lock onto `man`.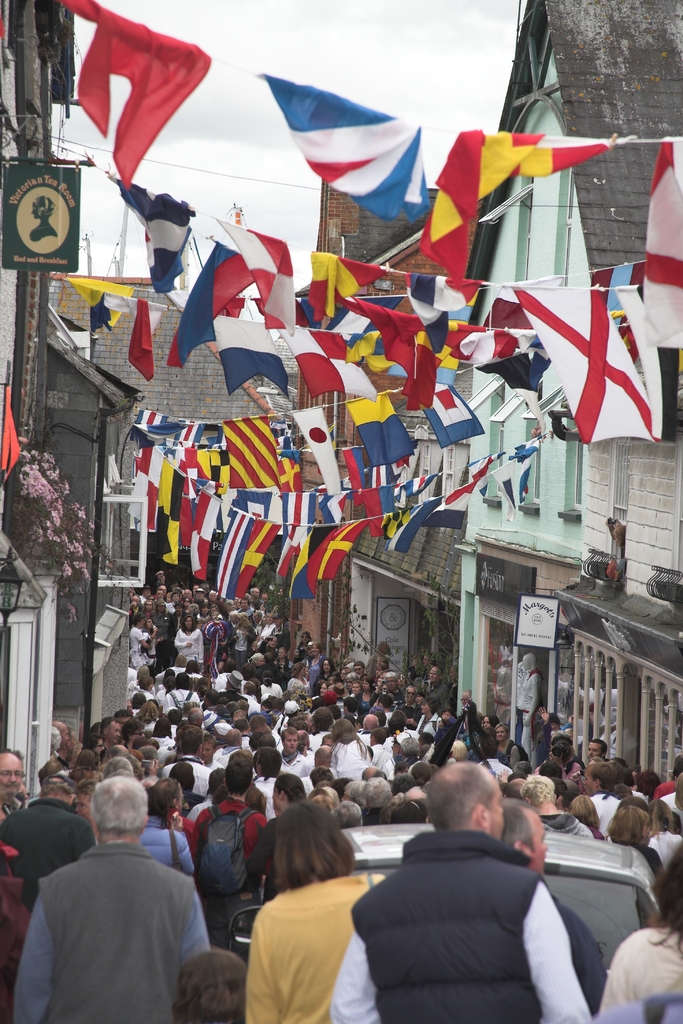
Locked: BBox(248, 586, 260, 605).
